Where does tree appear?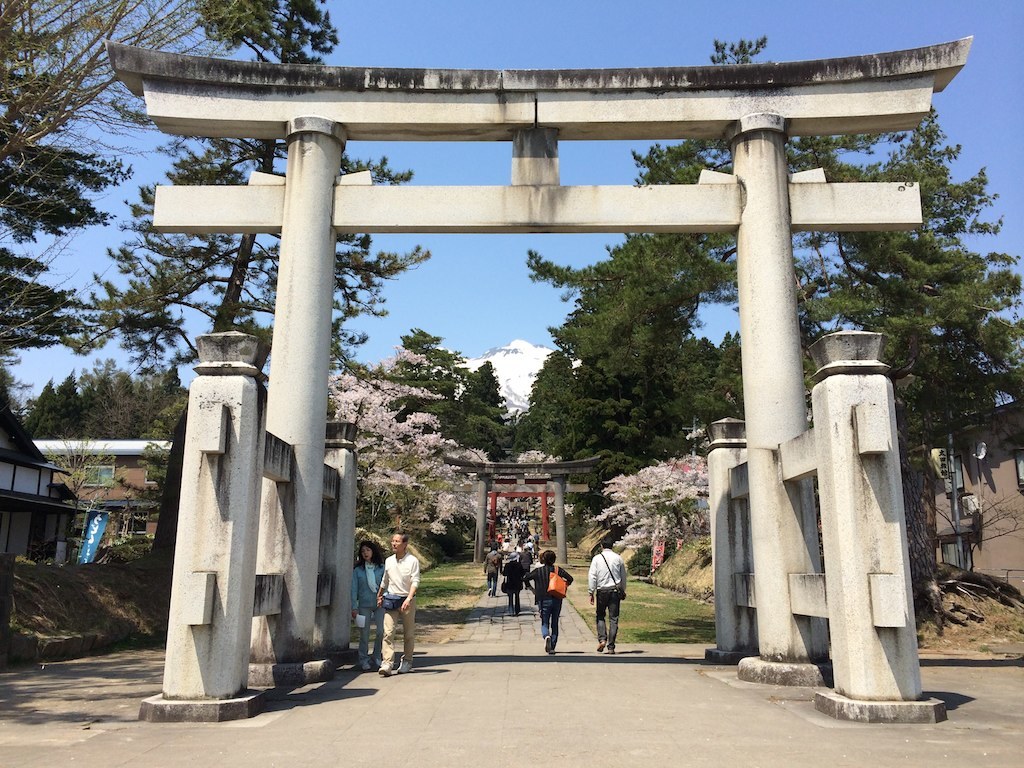
Appears at (0, 0, 218, 186).
